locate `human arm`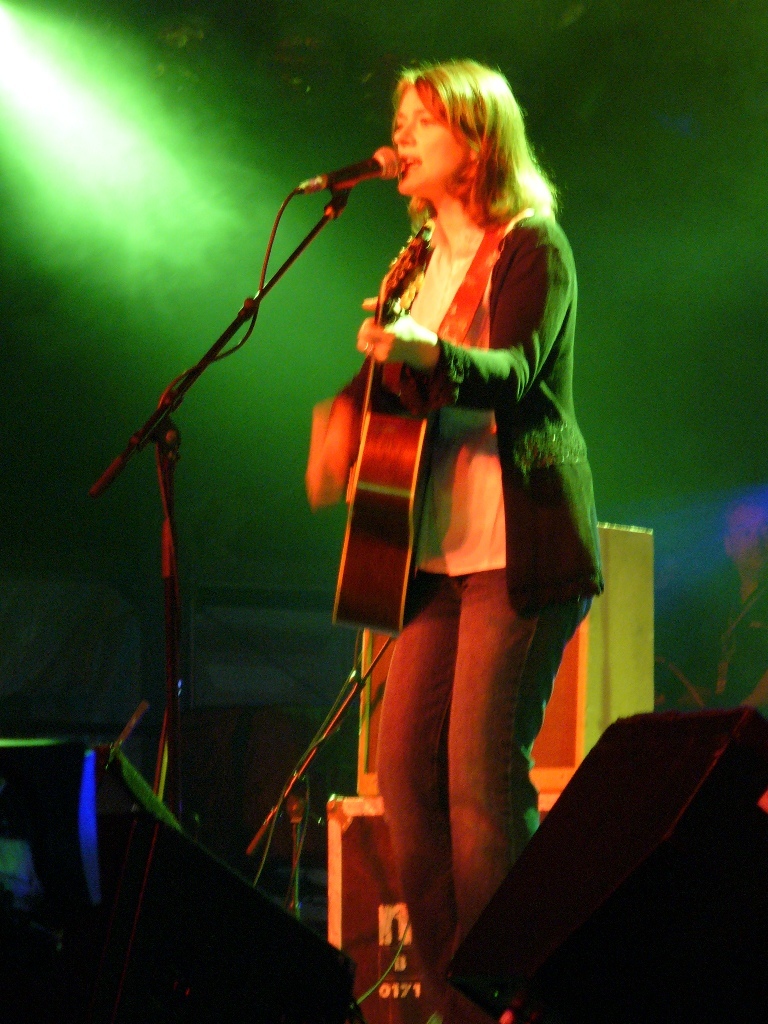
pyautogui.locateOnScreen(353, 228, 574, 413)
